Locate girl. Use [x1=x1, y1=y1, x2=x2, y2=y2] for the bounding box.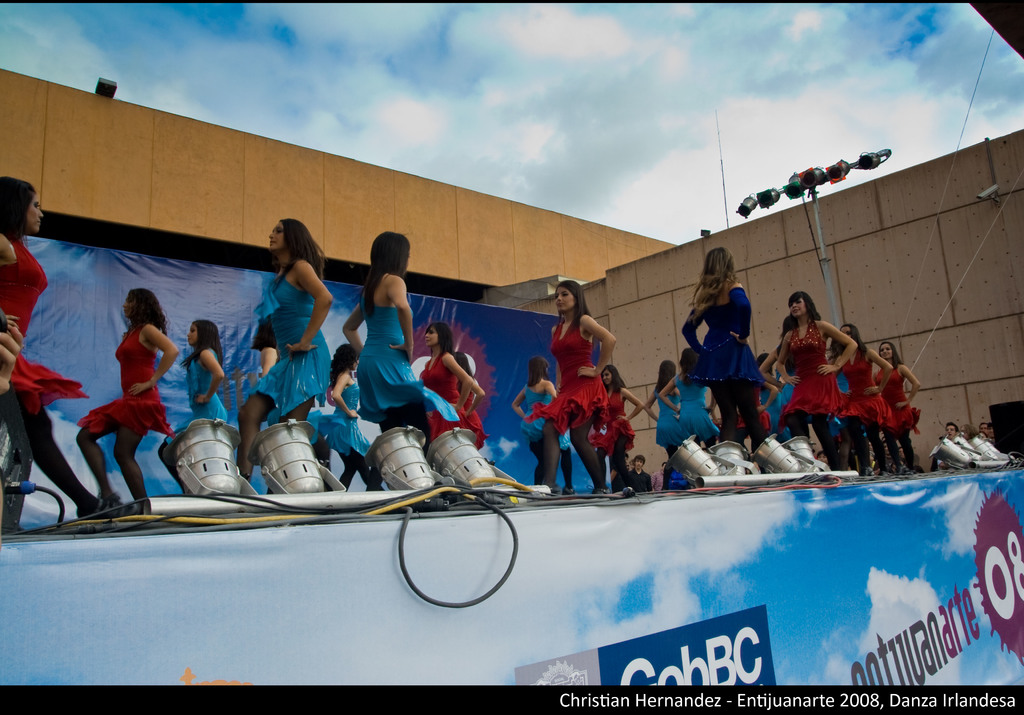
[x1=778, y1=293, x2=855, y2=477].
